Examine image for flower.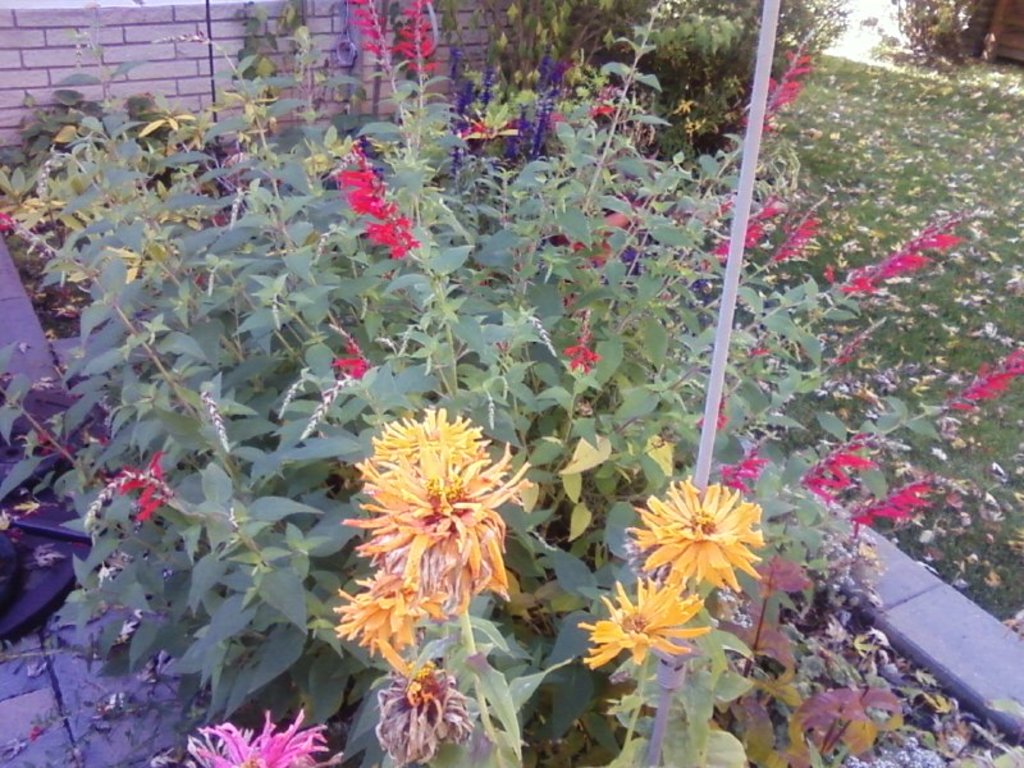
Examination result: box(726, 447, 763, 490).
